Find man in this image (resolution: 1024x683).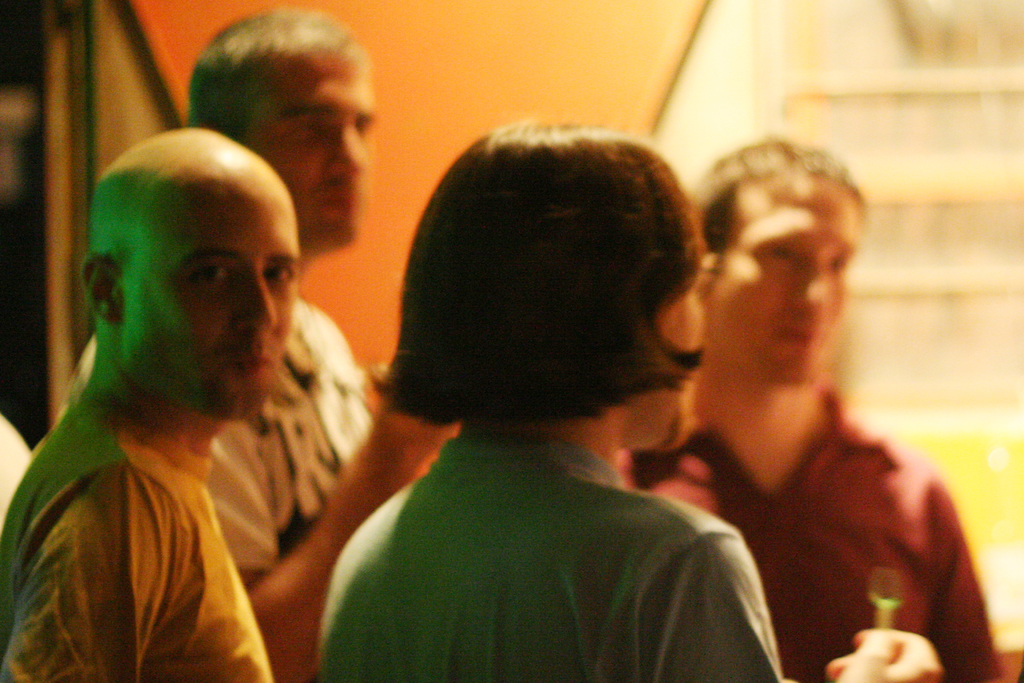
{"x1": 621, "y1": 131, "x2": 1004, "y2": 682}.
